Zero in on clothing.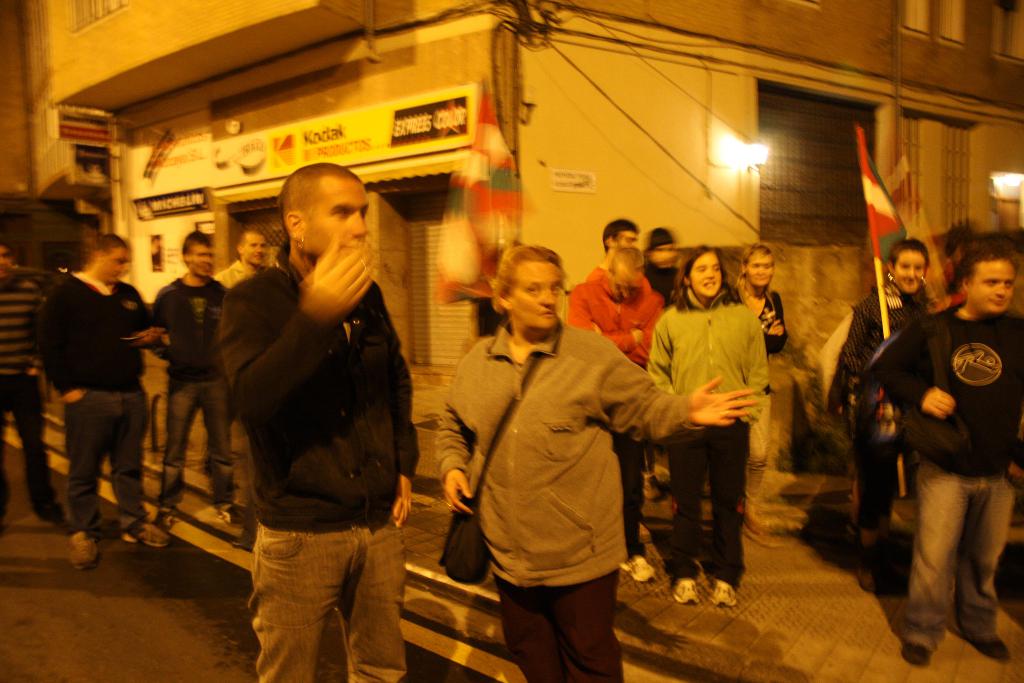
Zeroed in: {"left": 0, "top": 263, "right": 65, "bottom": 533}.
